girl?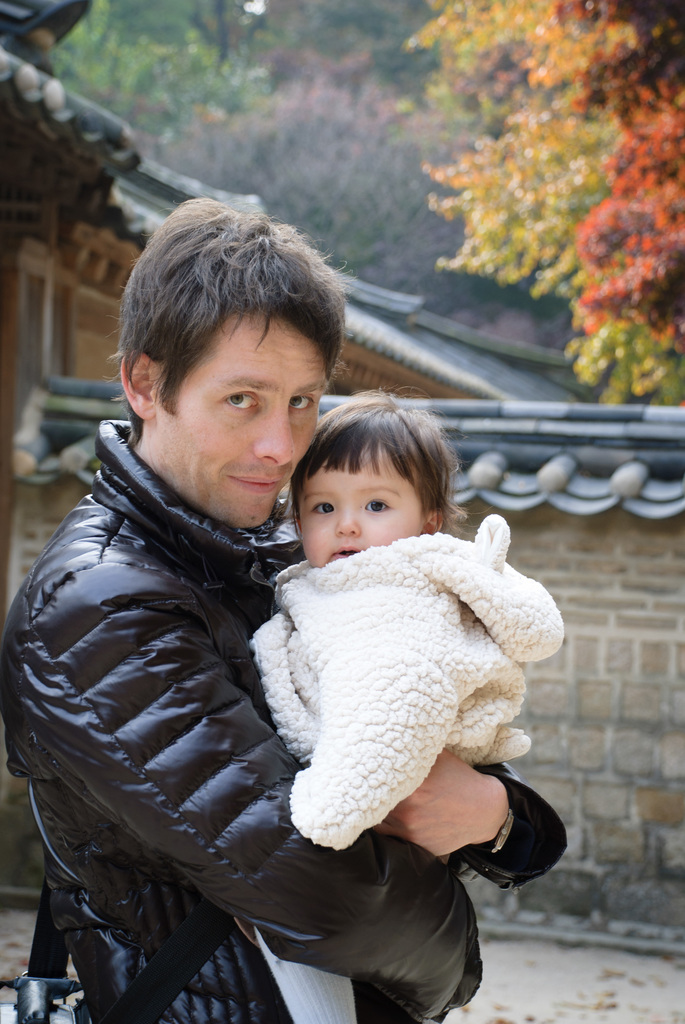
{"left": 243, "top": 383, "right": 566, "bottom": 1023}
